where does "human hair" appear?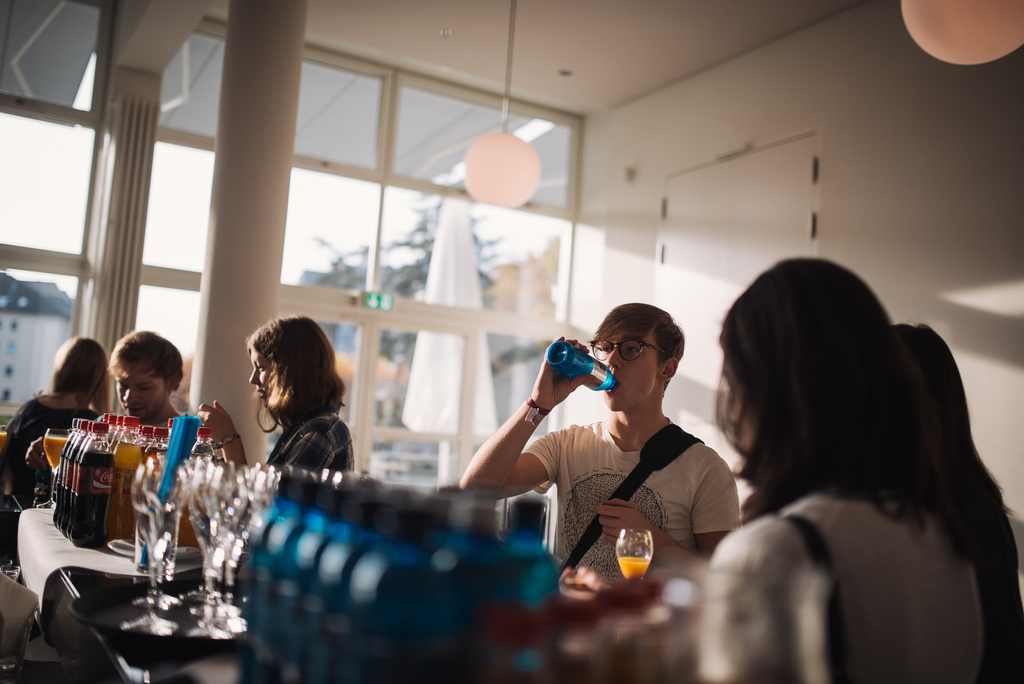
Appears at l=108, t=329, r=186, b=389.
